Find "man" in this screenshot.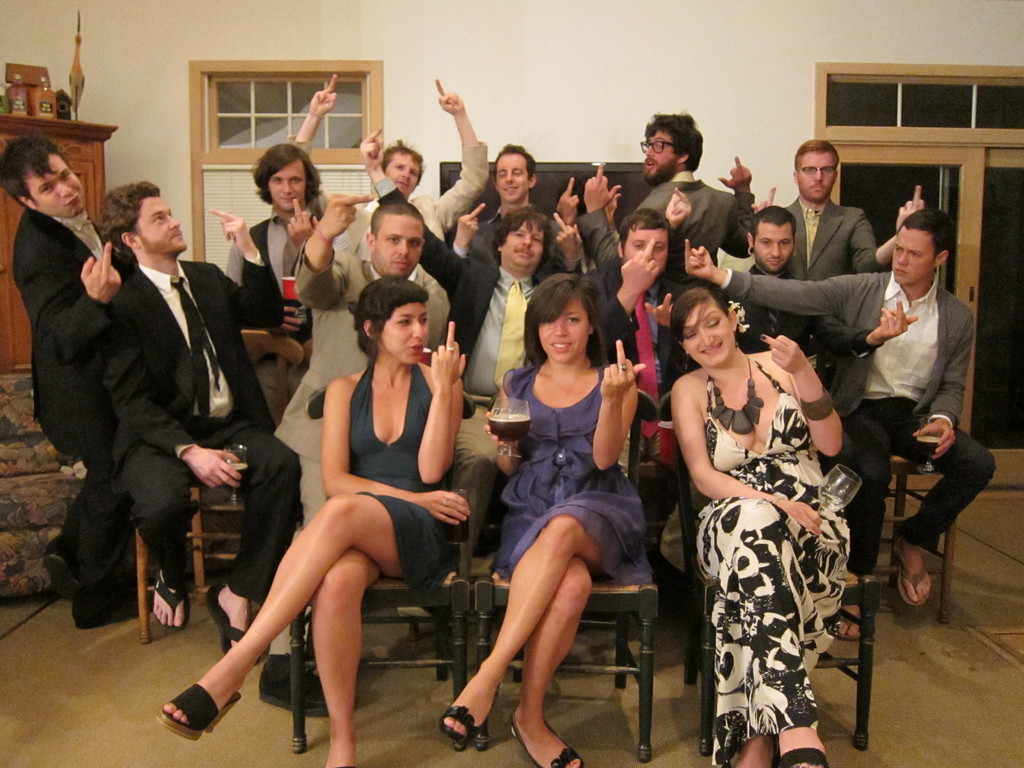
The bounding box for "man" is 582 102 753 299.
